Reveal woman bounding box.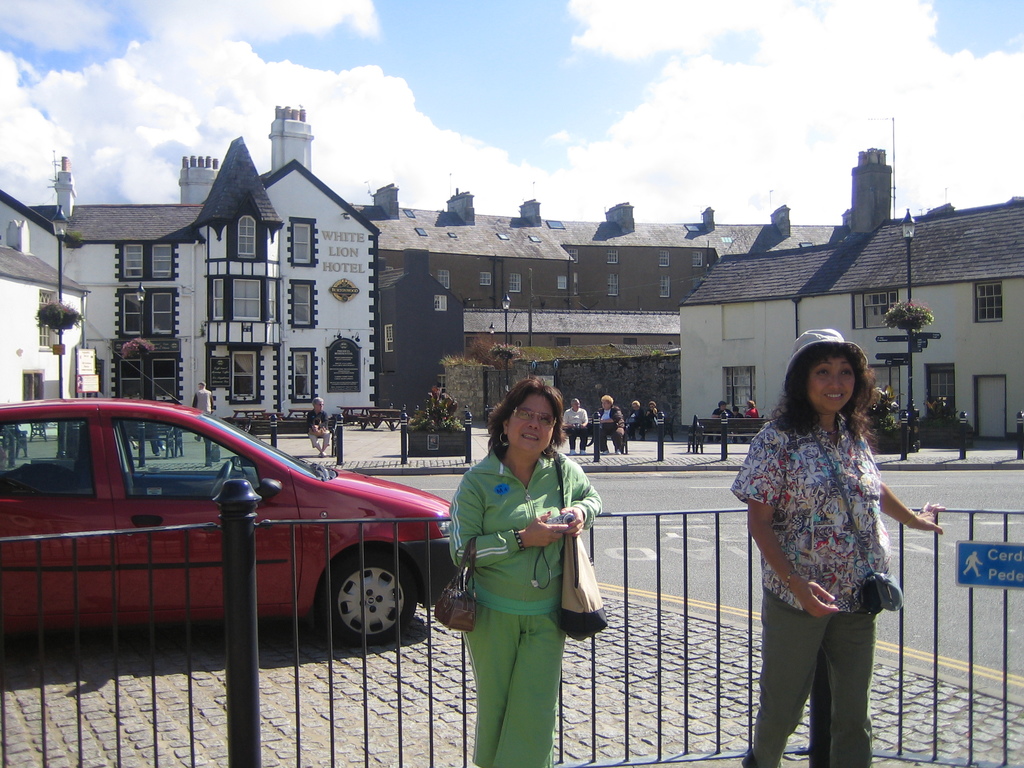
Revealed: left=449, top=378, right=600, bottom=767.
